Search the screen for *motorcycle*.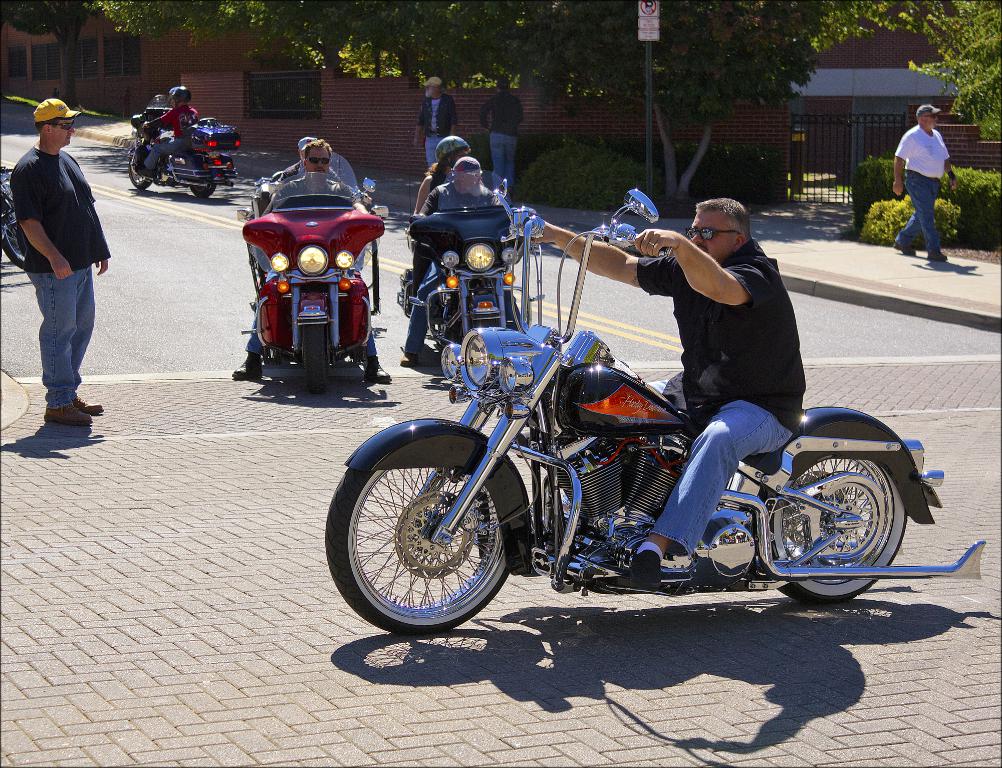
Found at (x1=327, y1=175, x2=984, y2=639).
